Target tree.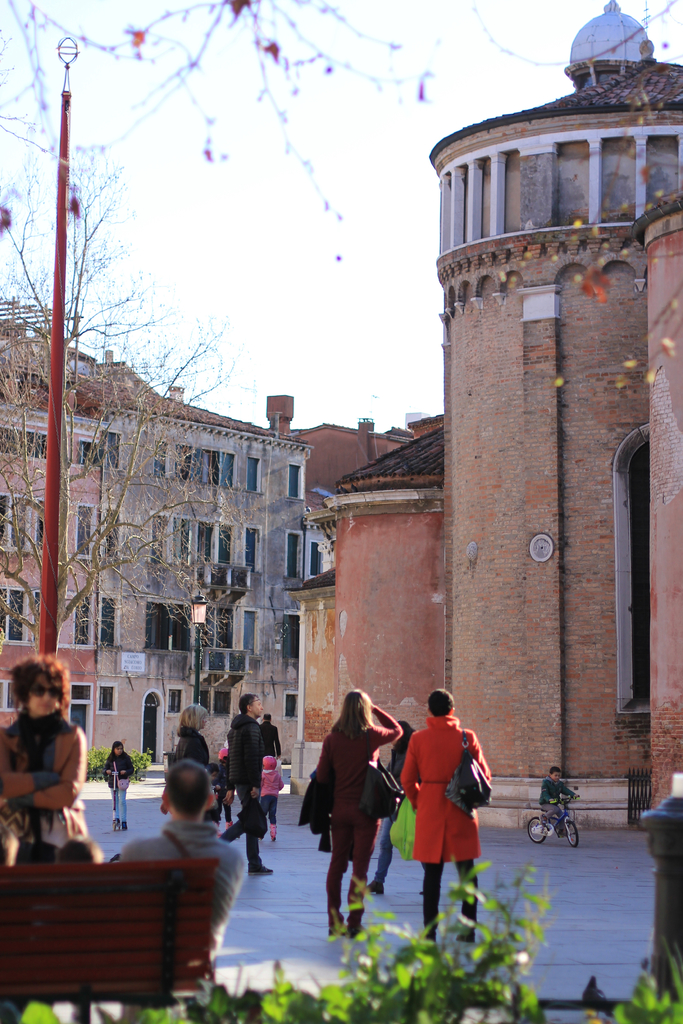
Target region: <box>0,0,682,241</box>.
